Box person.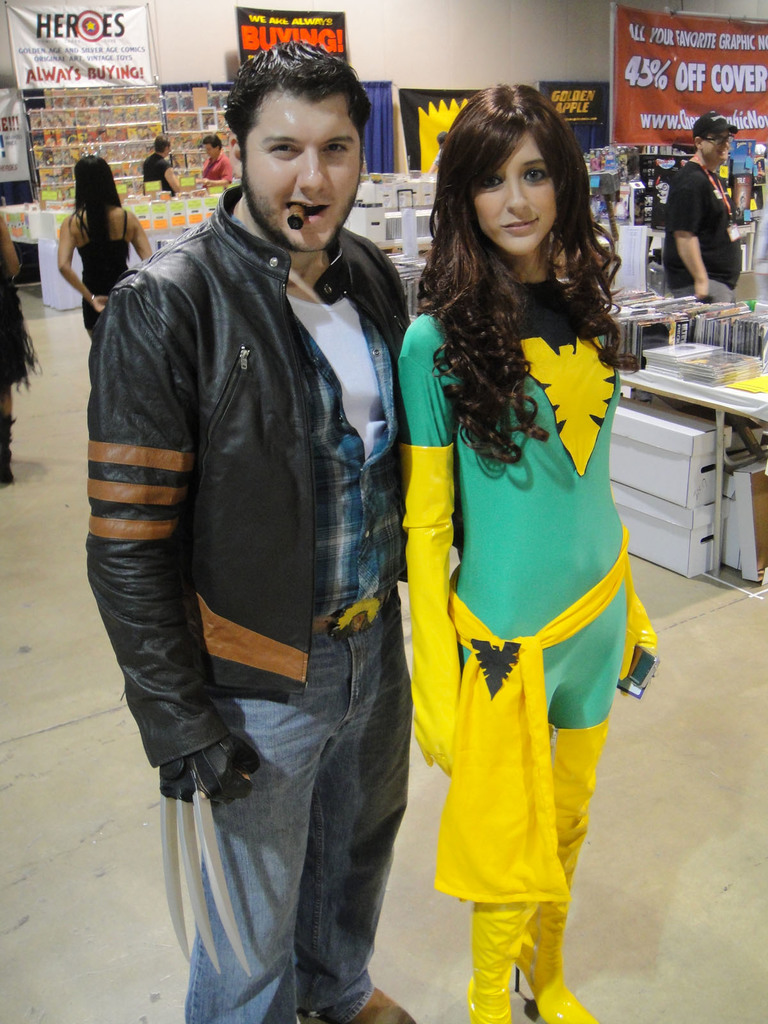
select_region(0, 202, 34, 491).
